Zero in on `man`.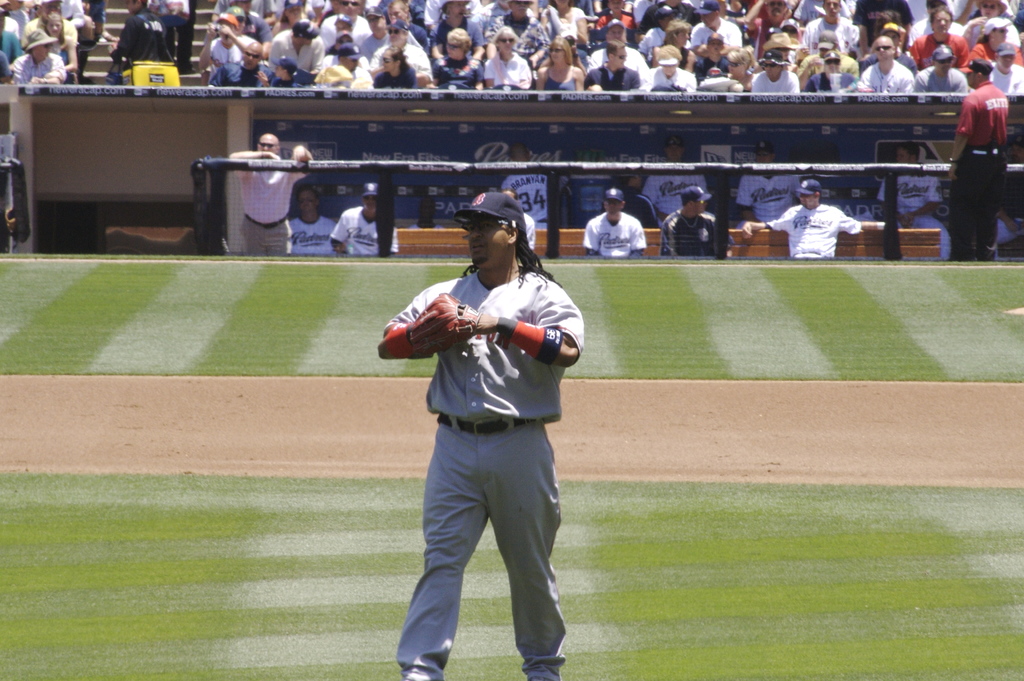
Zeroed in: bbox=[942, 60, 1007, 258].
